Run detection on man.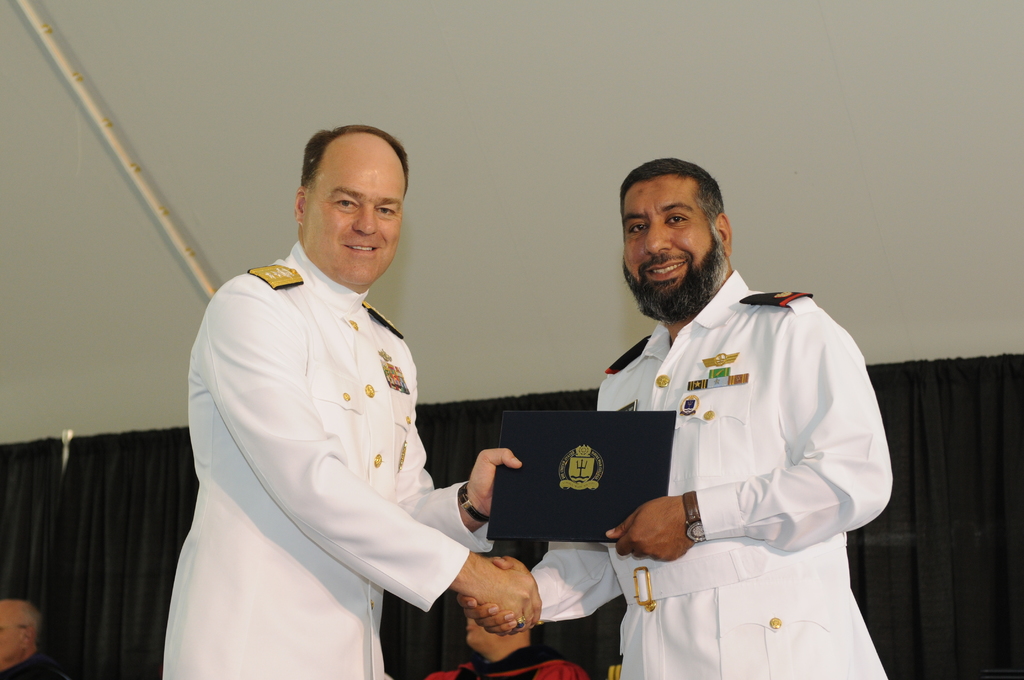
Result: BBox(158, 120, 544, 679).
